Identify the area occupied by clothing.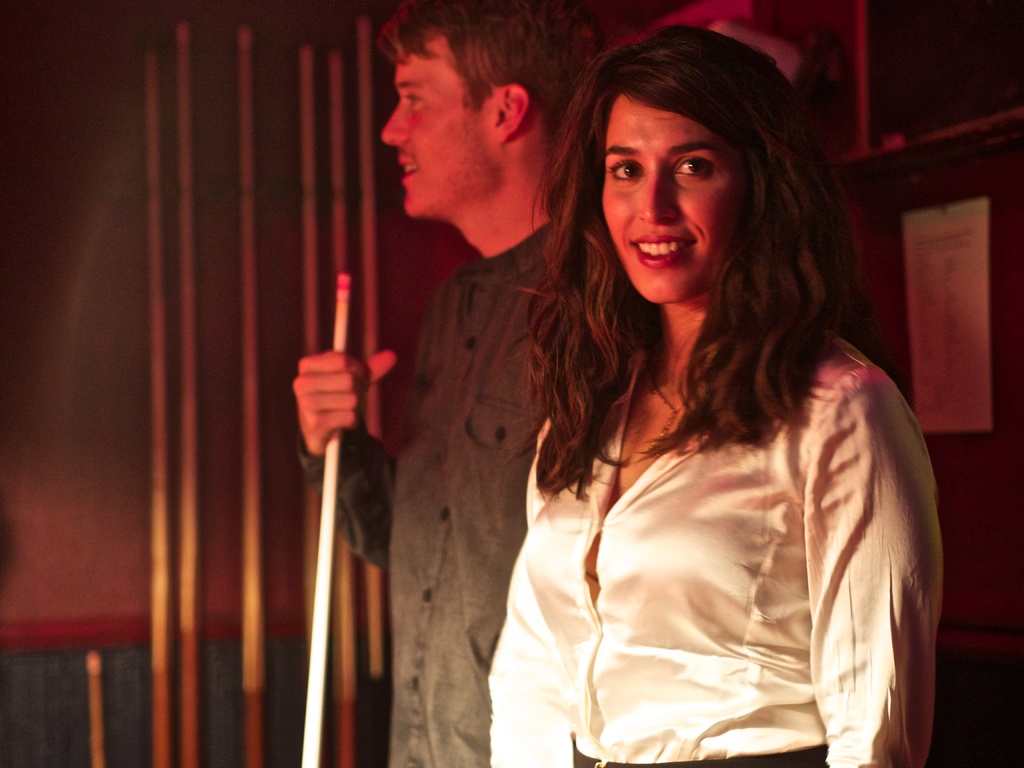
Area: detection(301, 214, 649, 767).
